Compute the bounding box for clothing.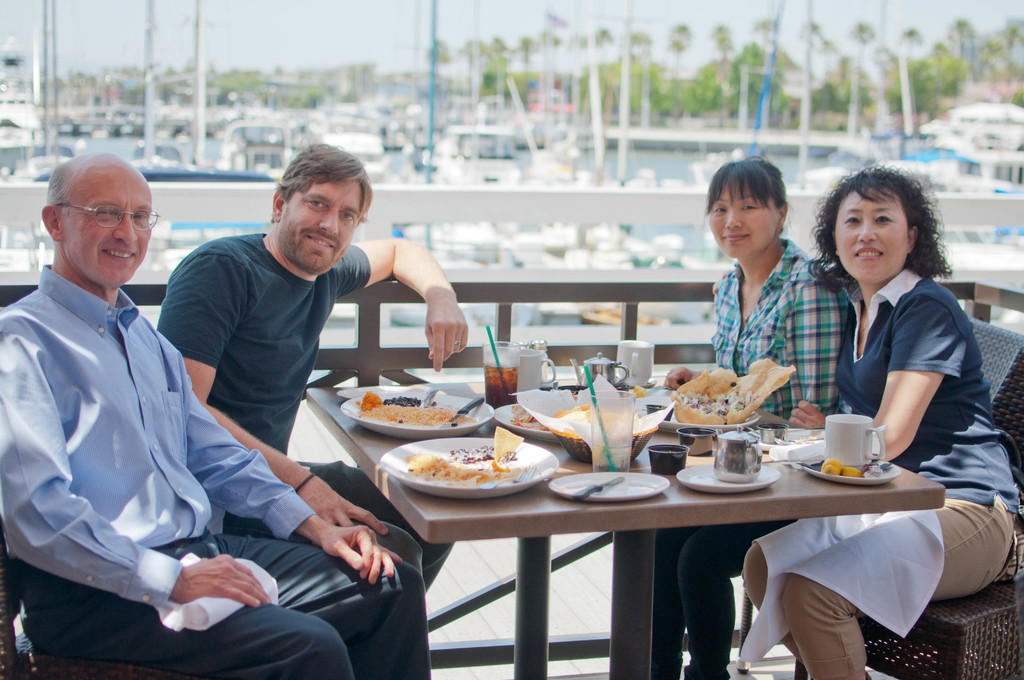
740,267,1022,679.
